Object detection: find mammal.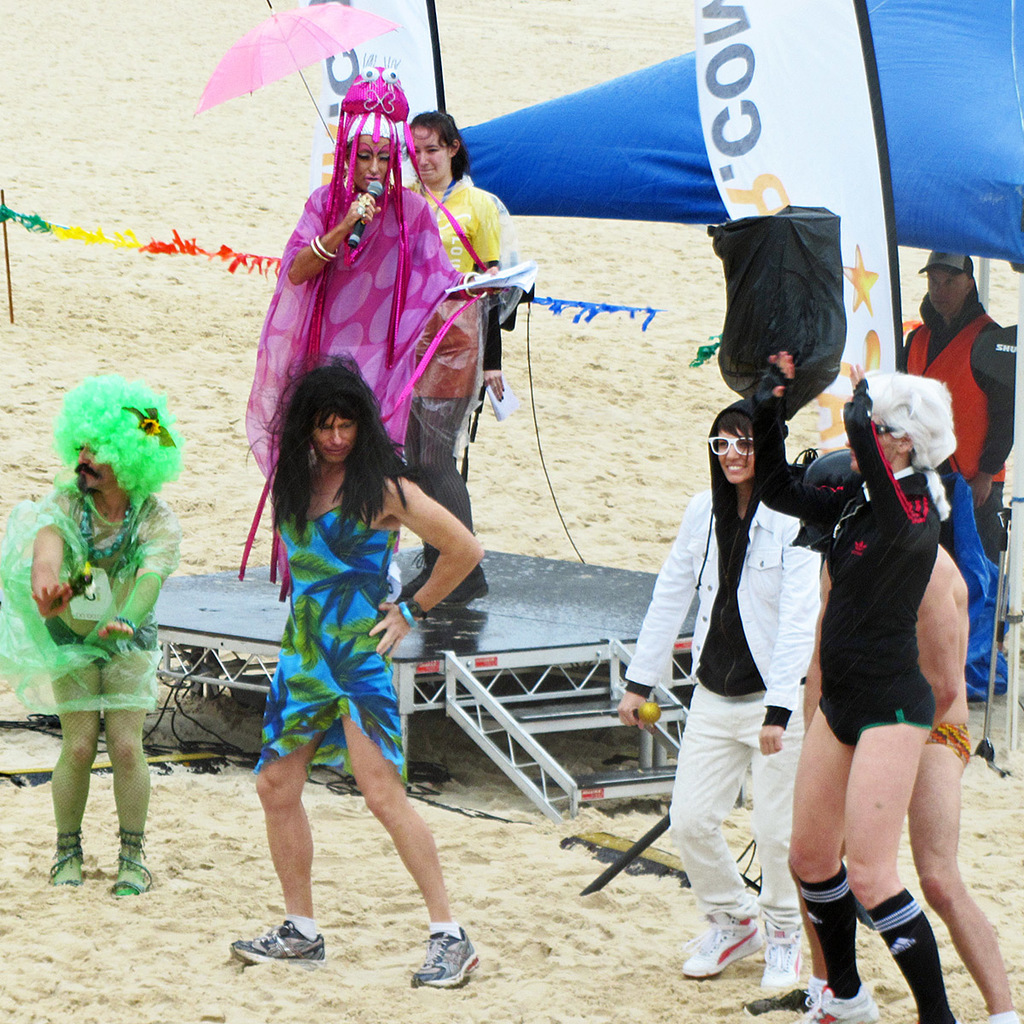
[x1=904, y1=246, x2=1013, y2=649].
